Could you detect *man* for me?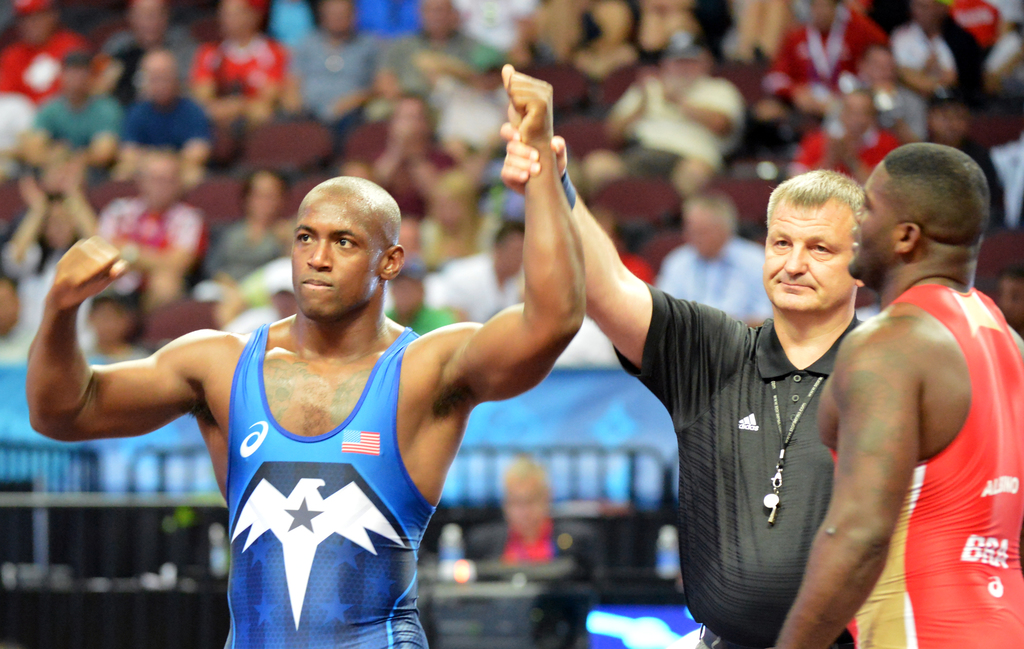
Detection result: <region>413, 218, 531, 319</region>.
